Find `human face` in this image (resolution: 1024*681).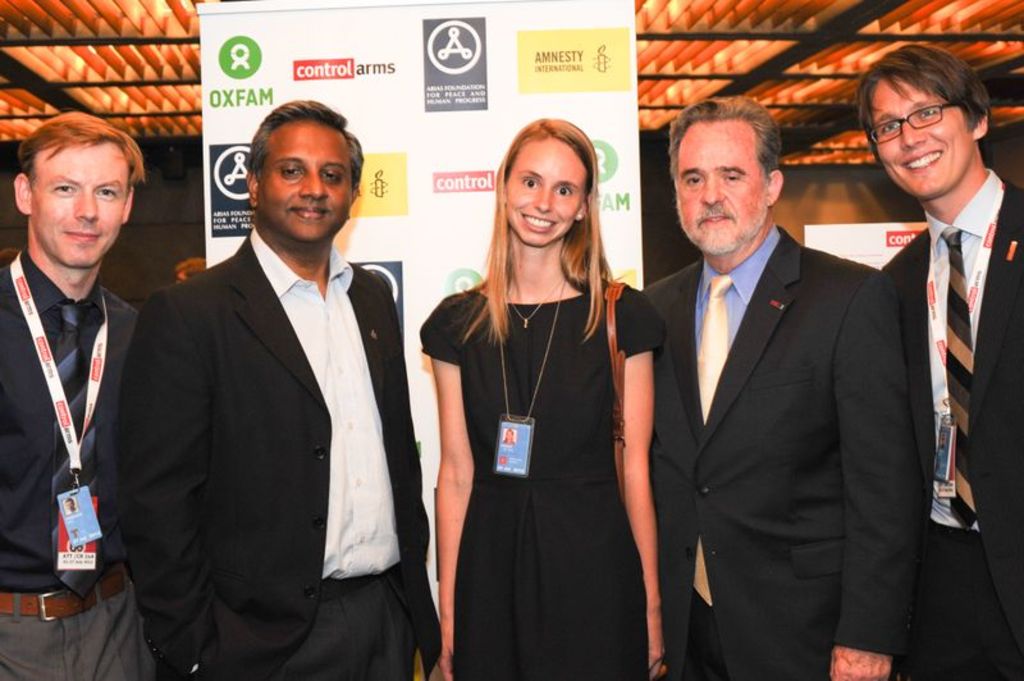
{"left": 260, "top": 115, "right": 353, "bottom": 242}.
